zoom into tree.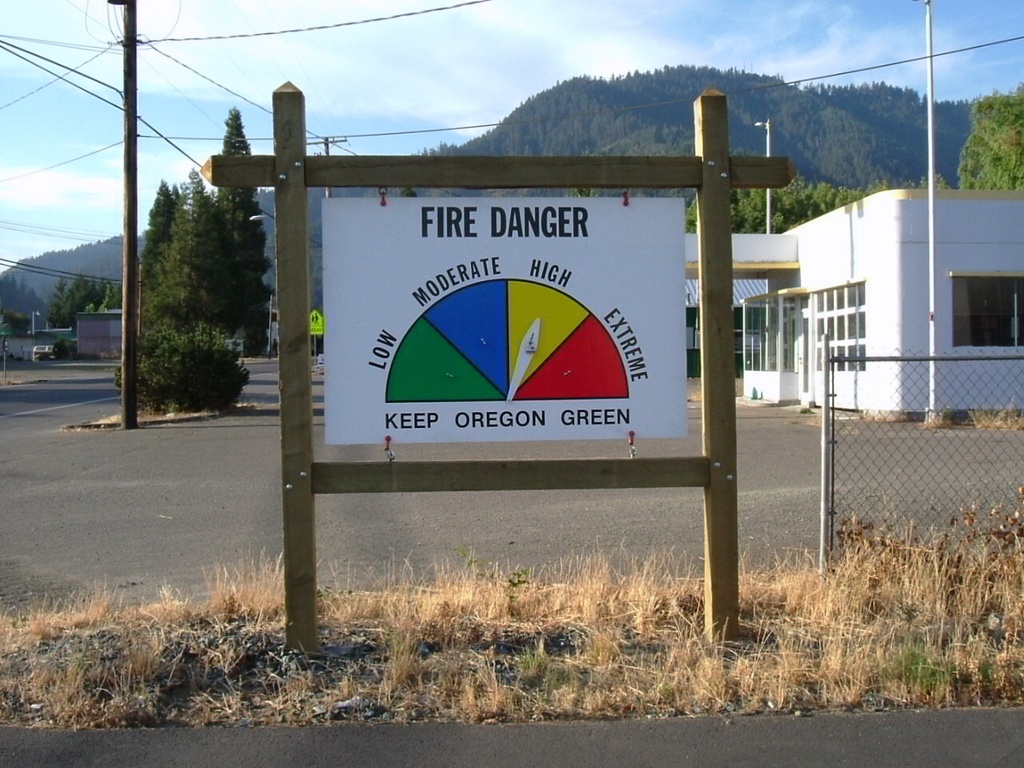
Zoom target: x1=127 y1=173 x2=174 y2=337.
